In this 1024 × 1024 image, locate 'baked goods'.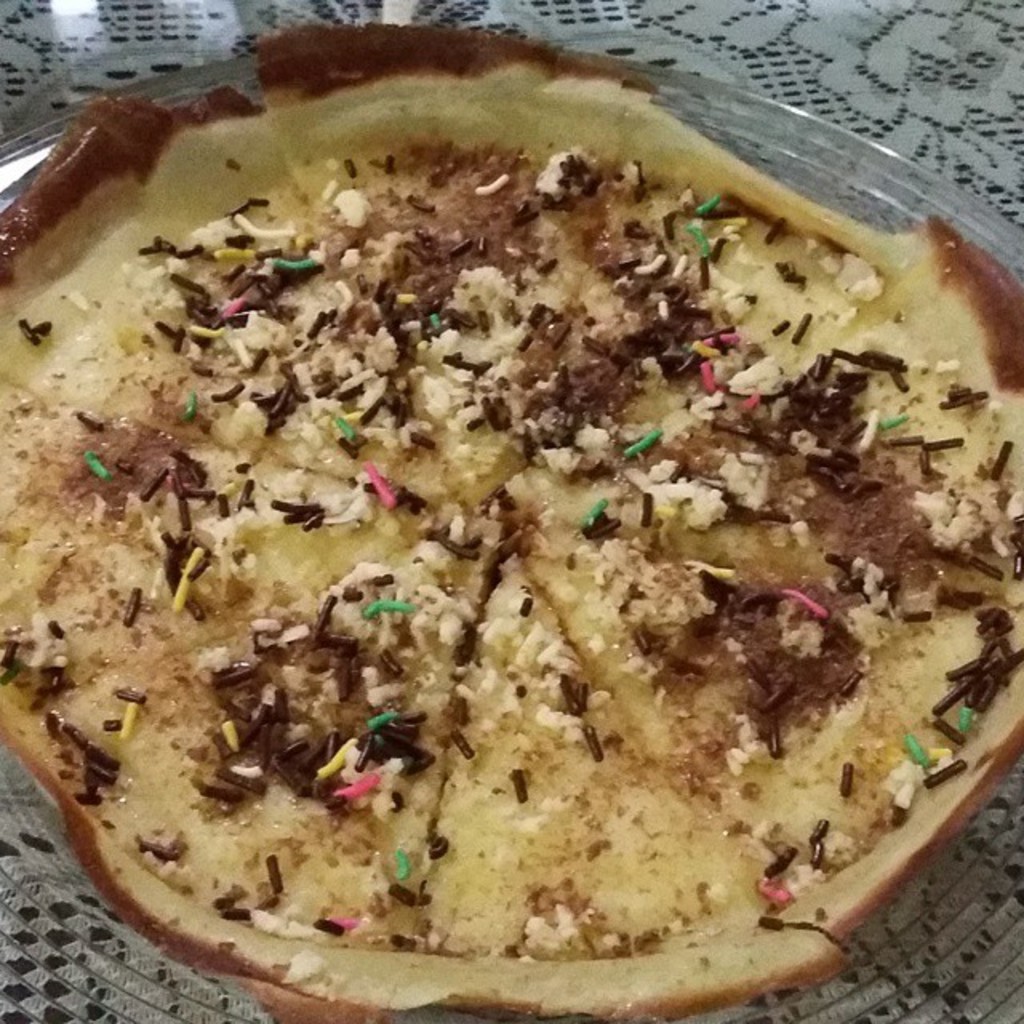
Bounding box: BBox(0, 110, 986, 1000).
